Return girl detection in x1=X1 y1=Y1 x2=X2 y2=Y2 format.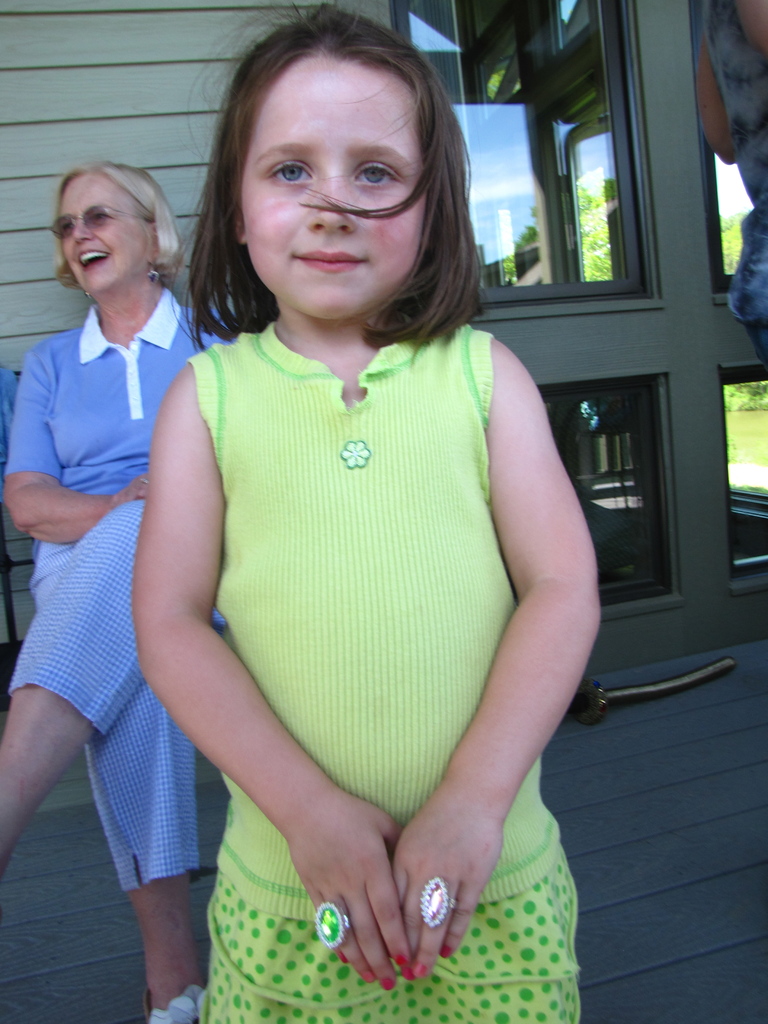
x1=4 y1=168 x2=235 y2=1022.
